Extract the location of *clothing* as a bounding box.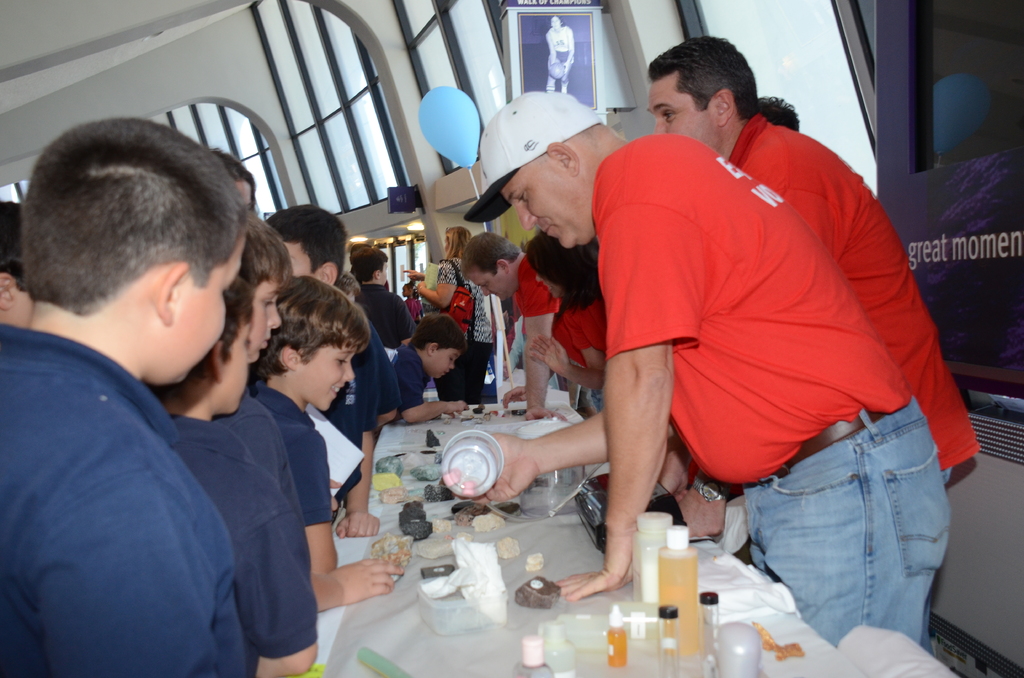
(209,383,314,533).
